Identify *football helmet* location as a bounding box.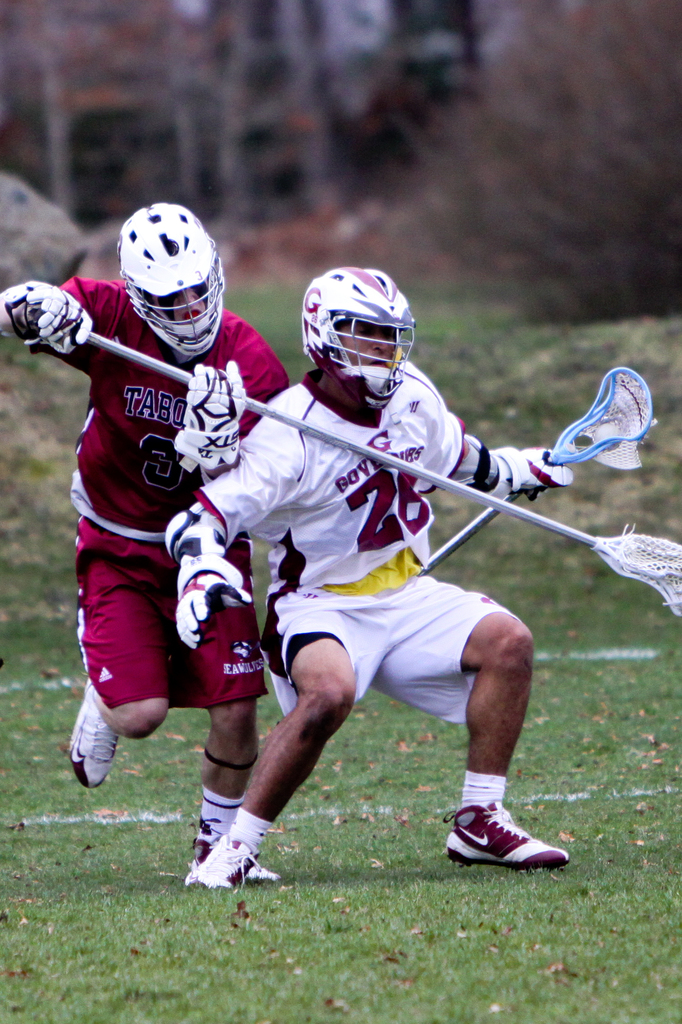
[x1=115, y1=204, x2=225, y2=361].
